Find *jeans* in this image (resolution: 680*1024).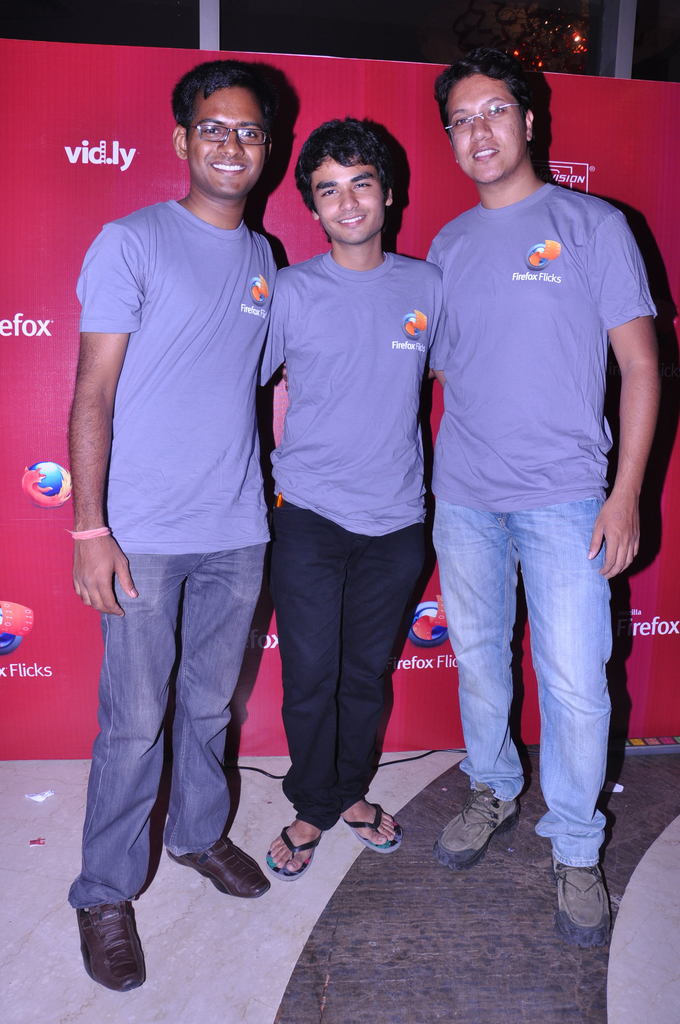
bbox(77, 515, 267, 946).
